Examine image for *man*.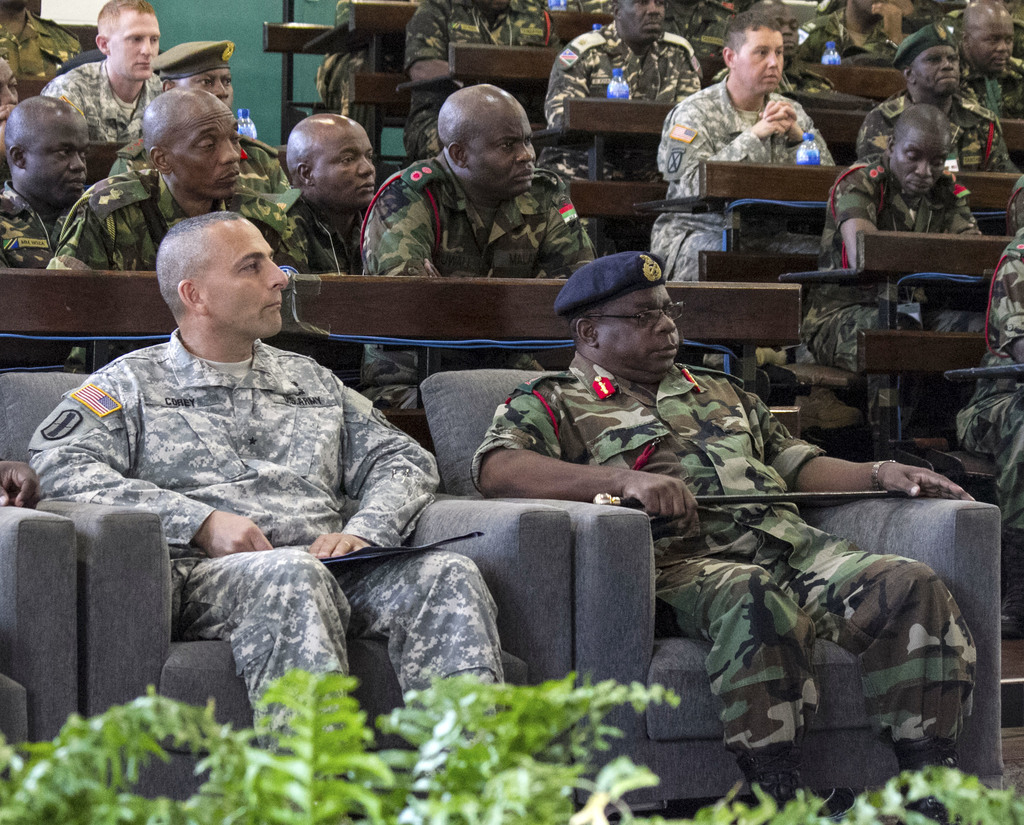
Examination result: rect(477, 248, 982, 824).
